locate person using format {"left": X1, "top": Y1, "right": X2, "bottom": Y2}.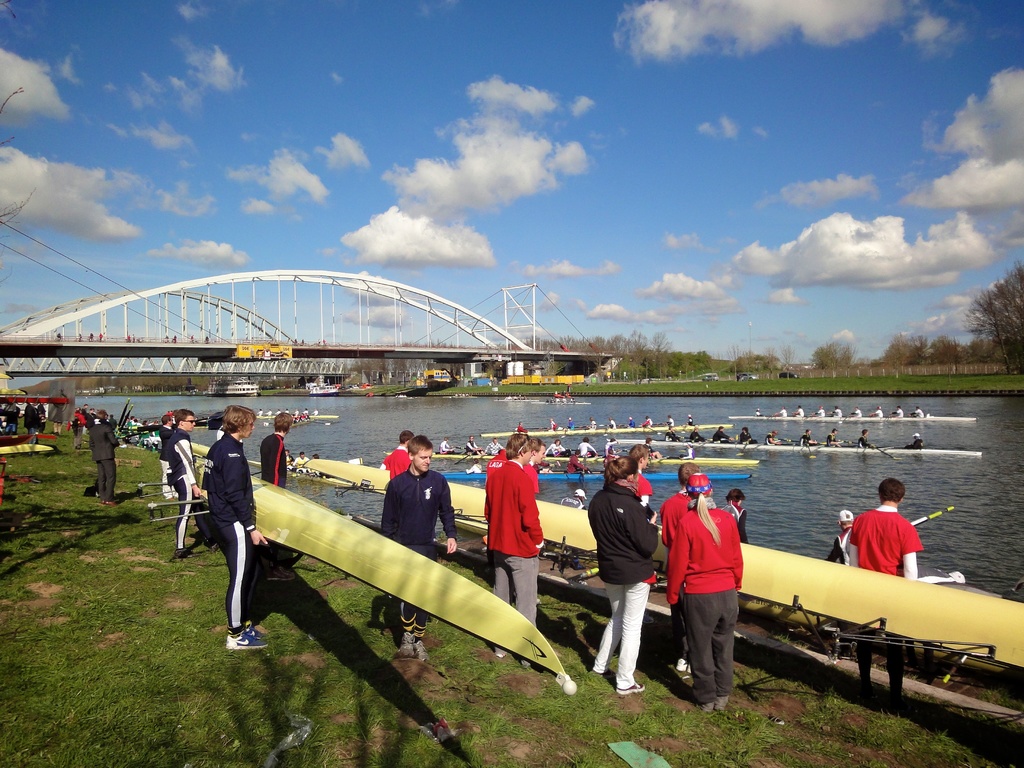
{"left": 67, "top": 406, "right": 84, "bottom": 447}.
